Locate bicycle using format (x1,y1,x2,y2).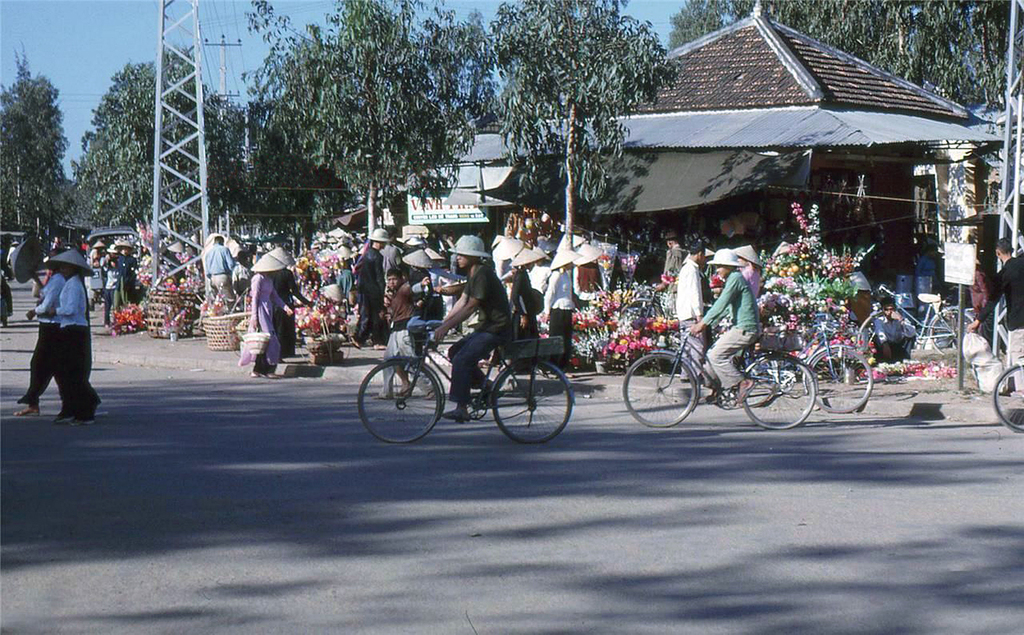
(997,359,1023,433).
